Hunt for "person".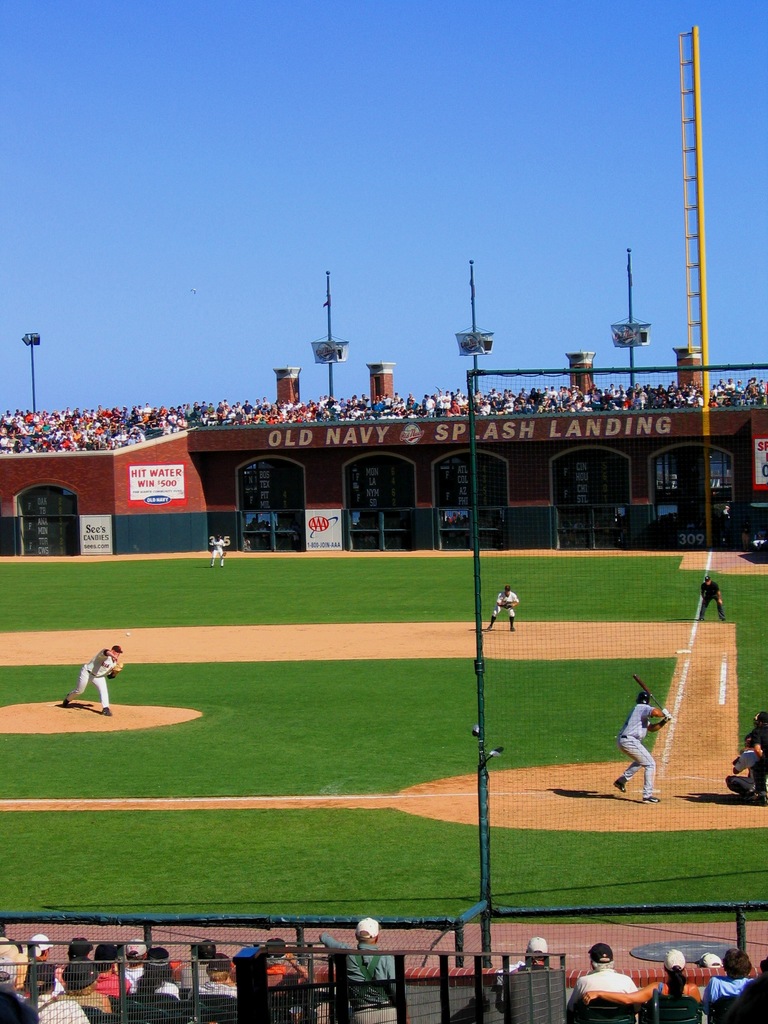
Hunted down at 209,536,227,568.
